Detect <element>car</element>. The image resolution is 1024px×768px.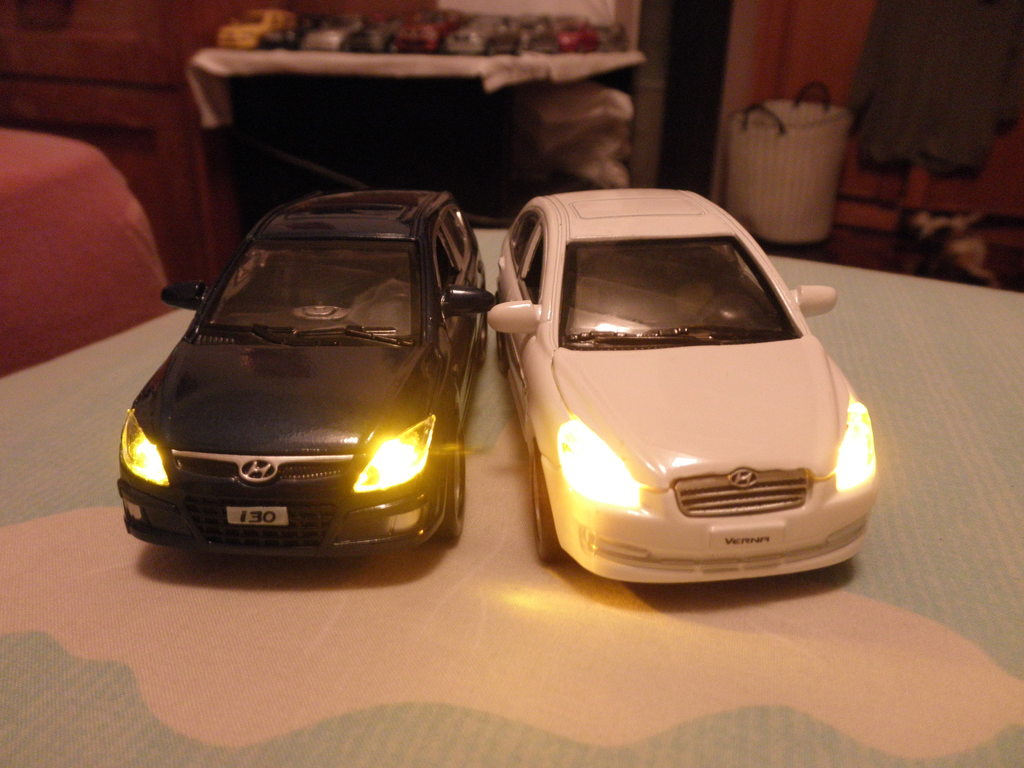
Rect(120, 189, 496, 549).
